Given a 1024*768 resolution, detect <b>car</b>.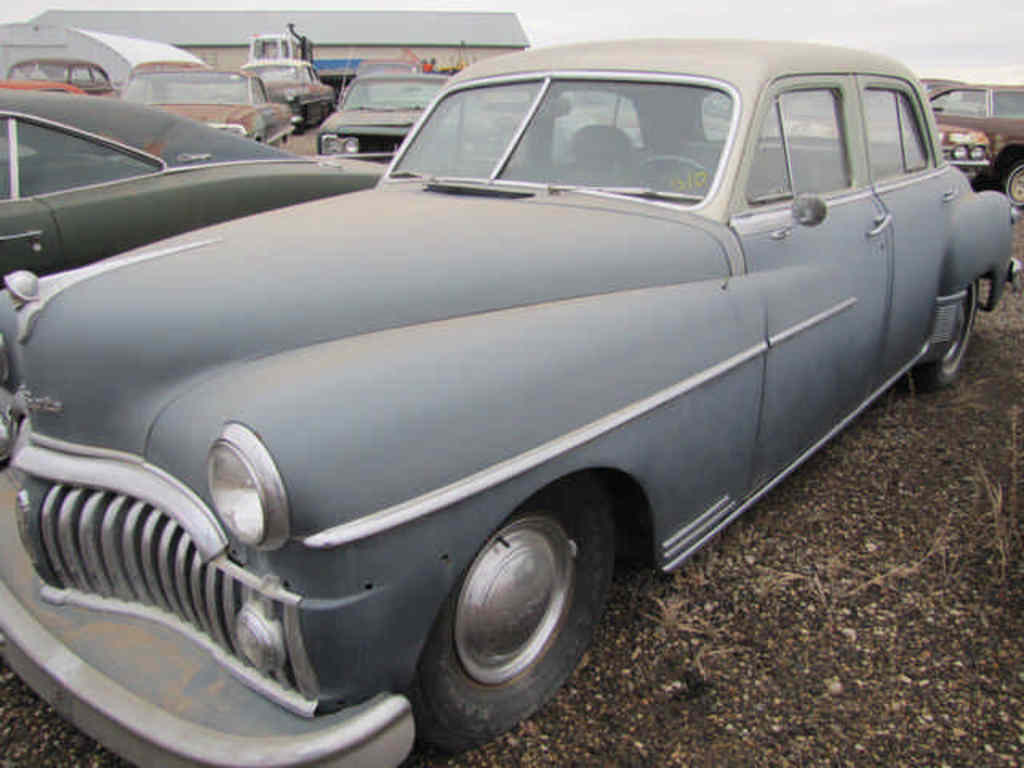
pyautogui.locateOnScreen(0, 99, 406, 278).
